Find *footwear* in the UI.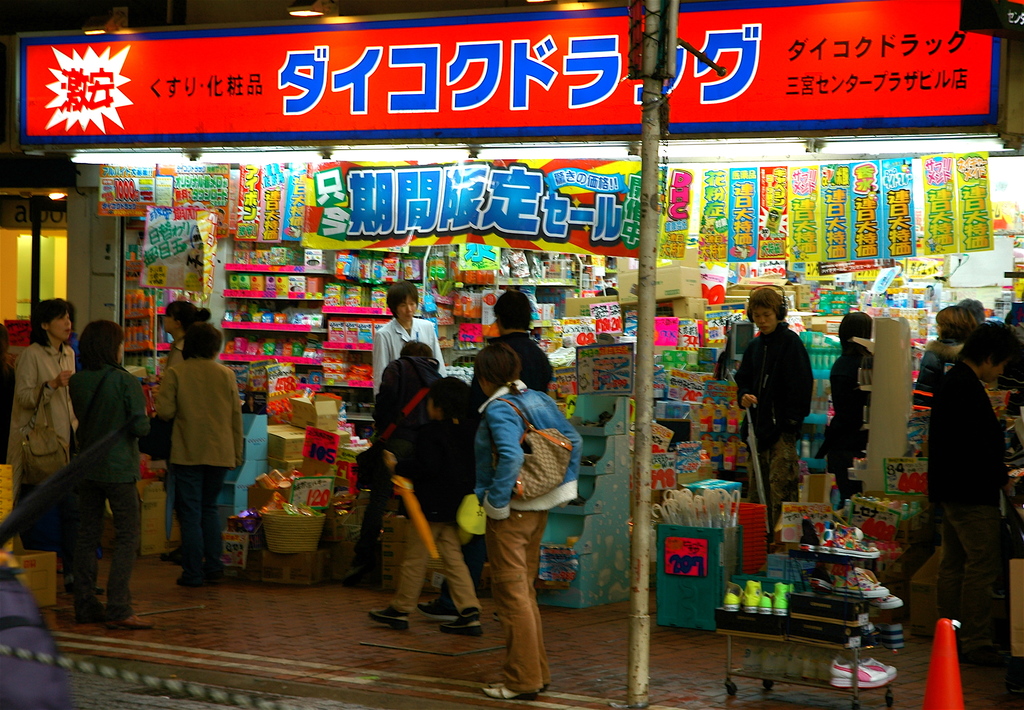
UI element at left=832, top=520, right=878, bottom=558.
